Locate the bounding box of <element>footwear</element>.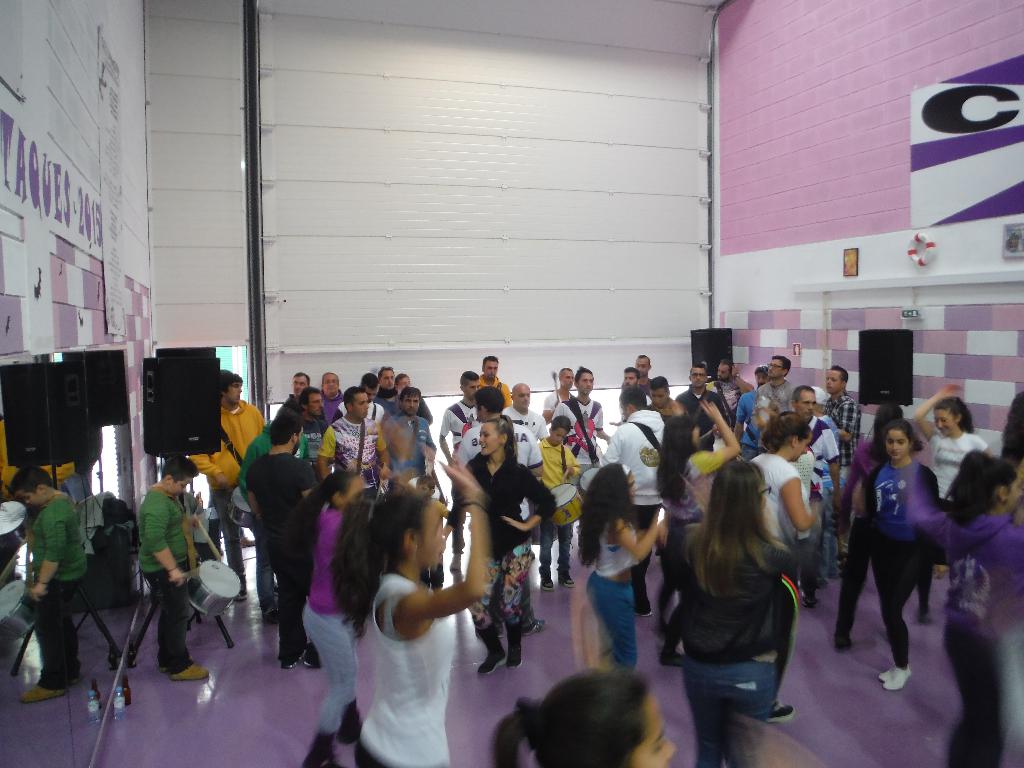
Bounding box: crop(474, 620, 506, 672).
